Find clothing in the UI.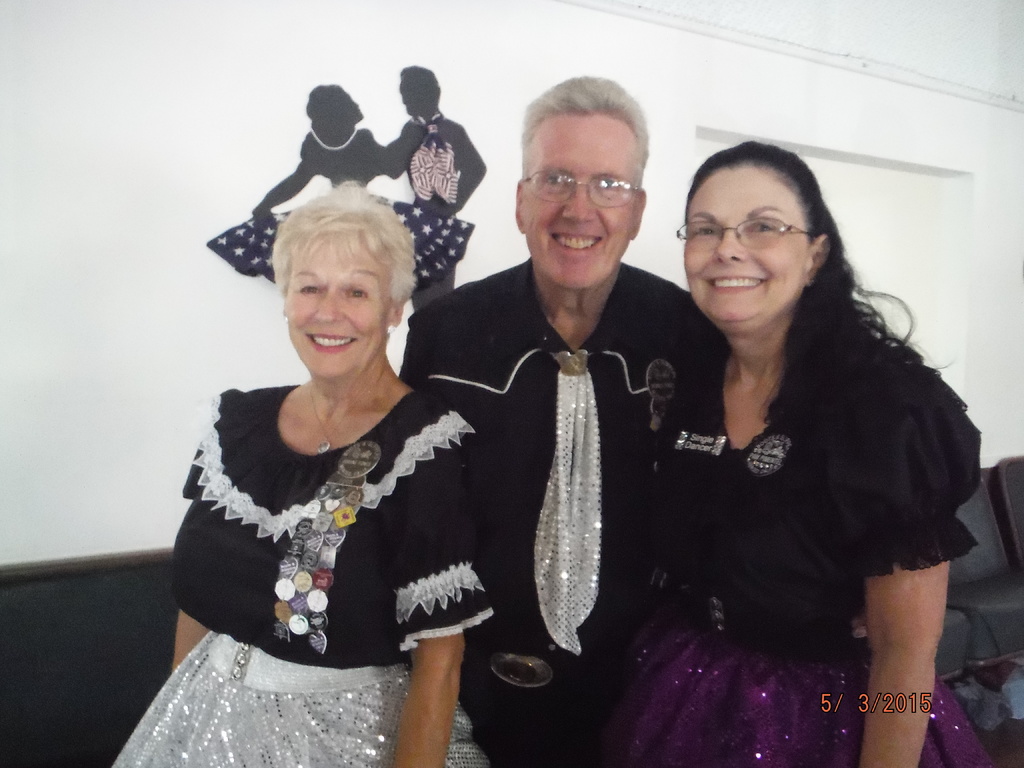
UI element at 184 332 504 705.
